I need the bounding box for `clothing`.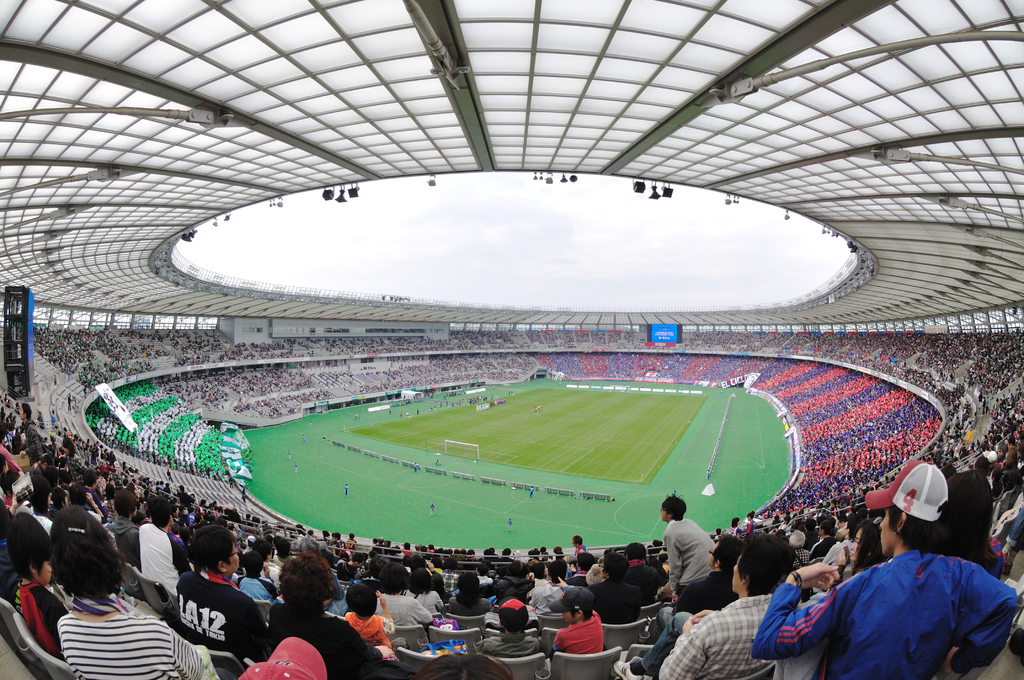
Here it is: x1=269, y1=603, x2=380, y2=679.
